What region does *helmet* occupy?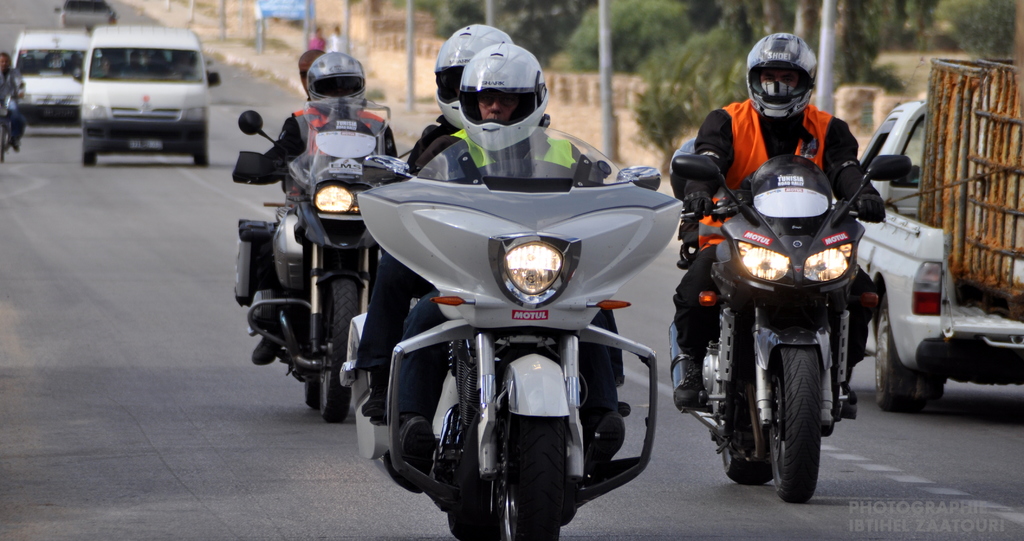
[x1=742, y1=36, x2=818, y2=122].
